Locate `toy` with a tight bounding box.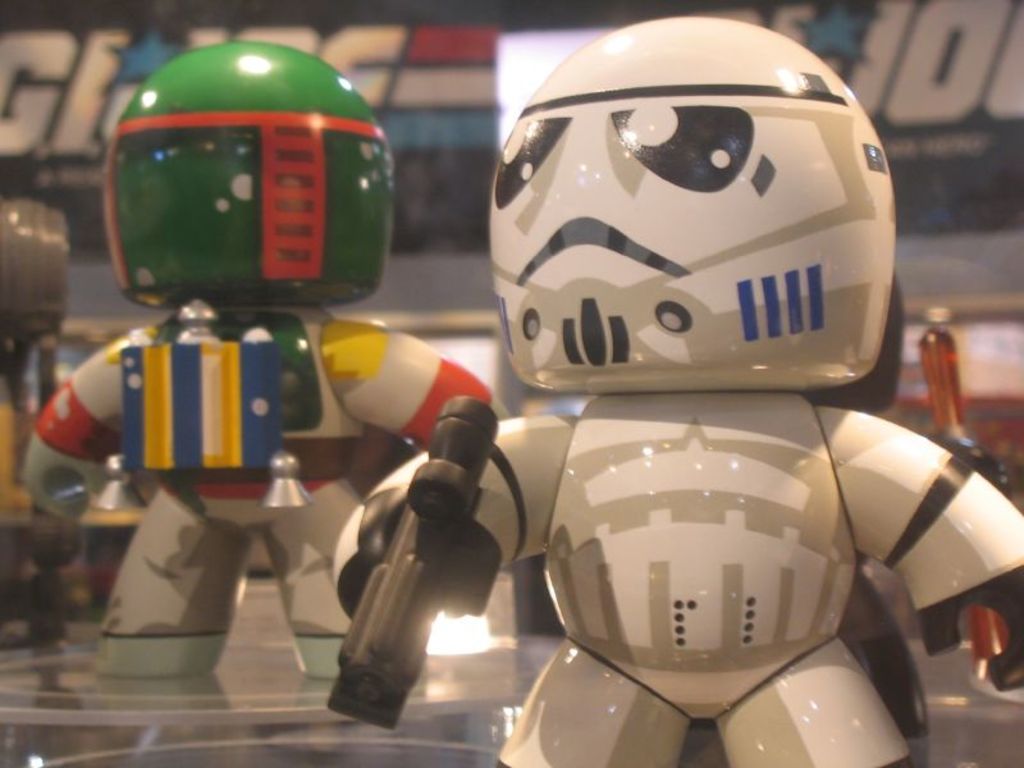
<region>20, 31, 502, 692</region>.
